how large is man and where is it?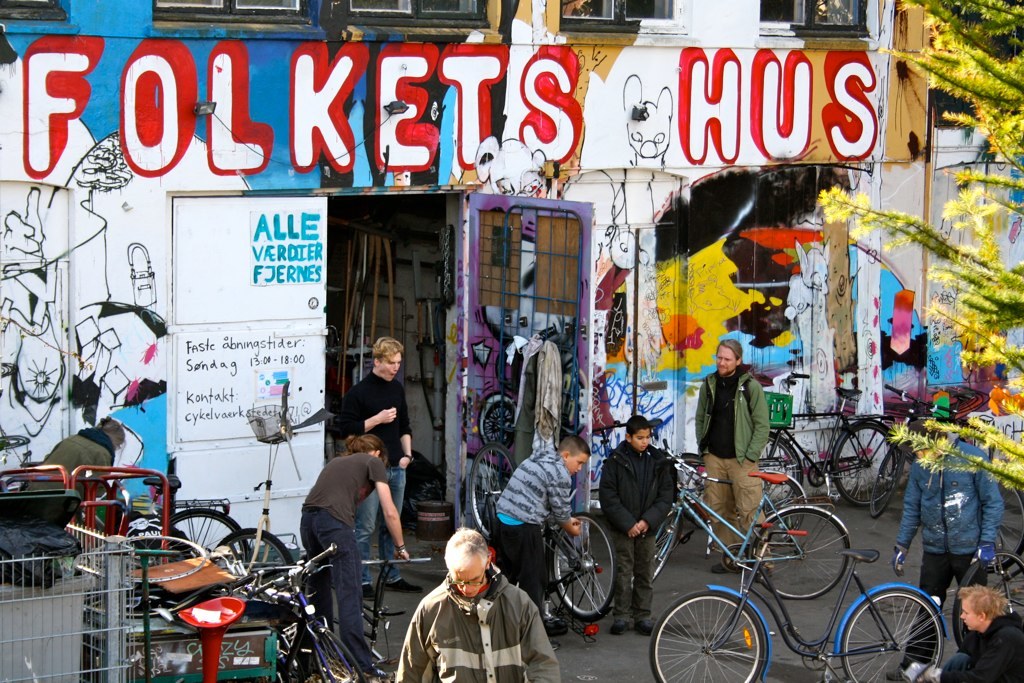
Bounding box: Rect(690, 333, 771, 574).
